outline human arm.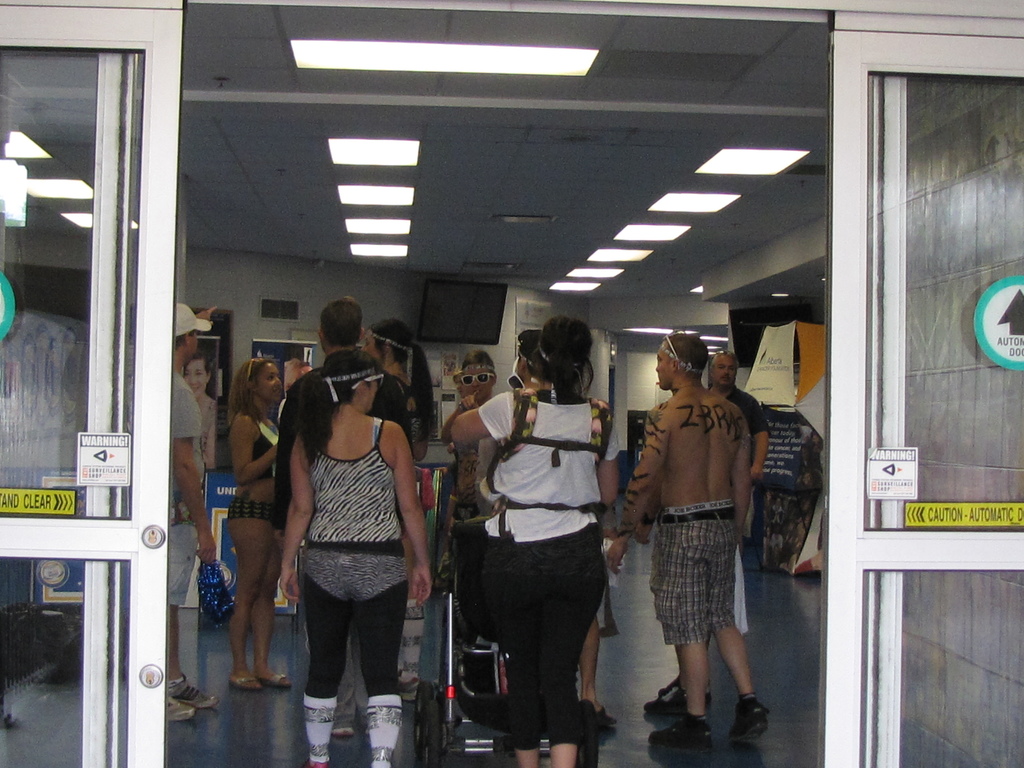
Outline: <bbox>748, 384, 769, 529</bbox>.
